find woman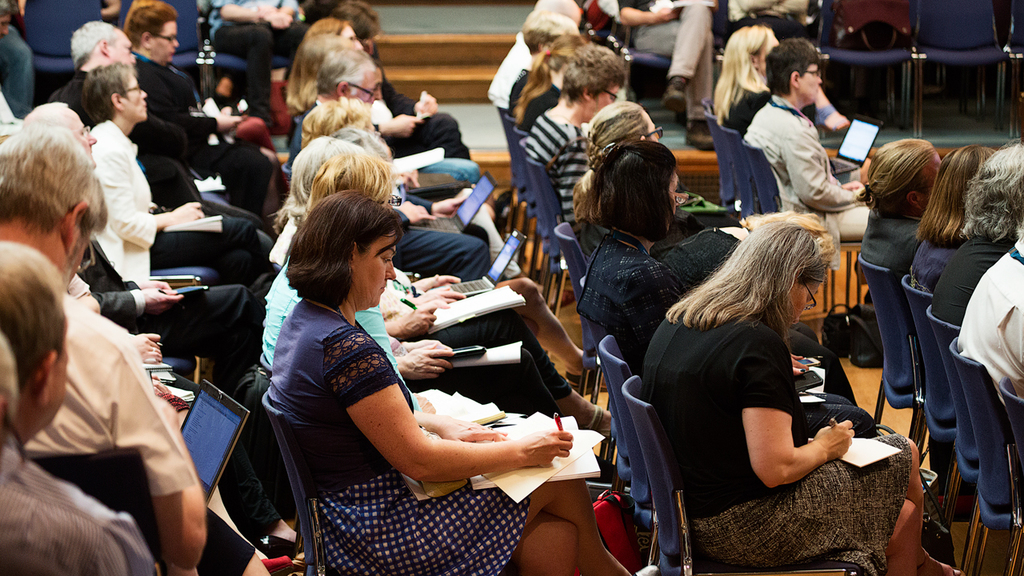
<region>905, 144, 1003, 298</region>
